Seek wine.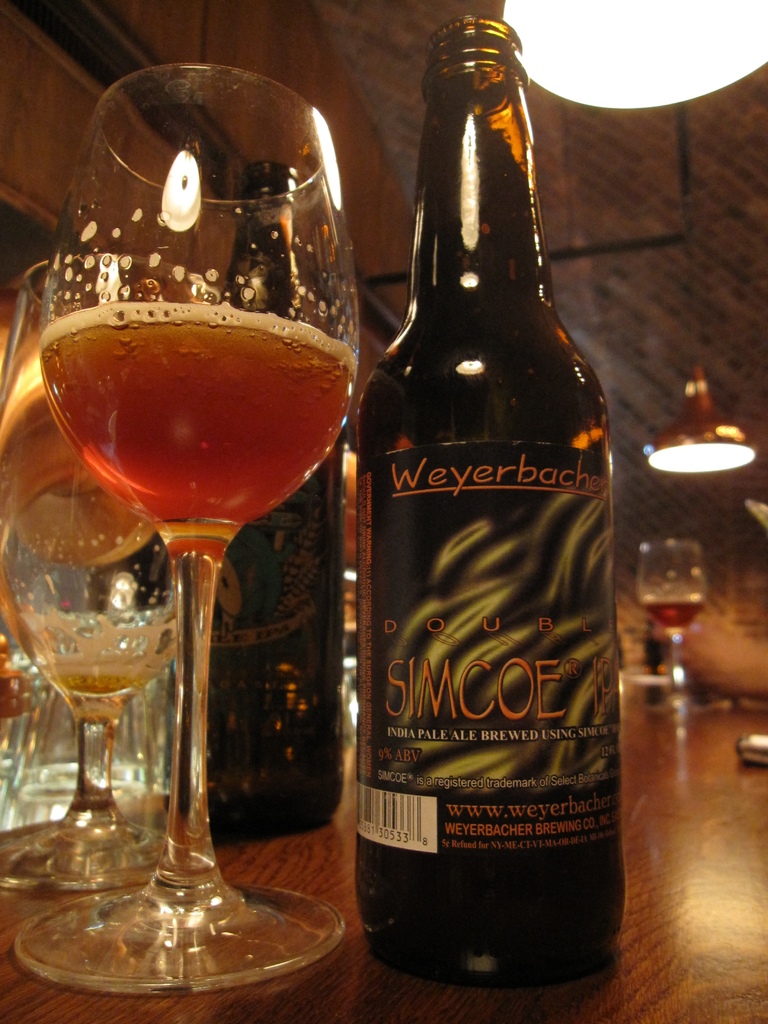
162:170:346:842.
